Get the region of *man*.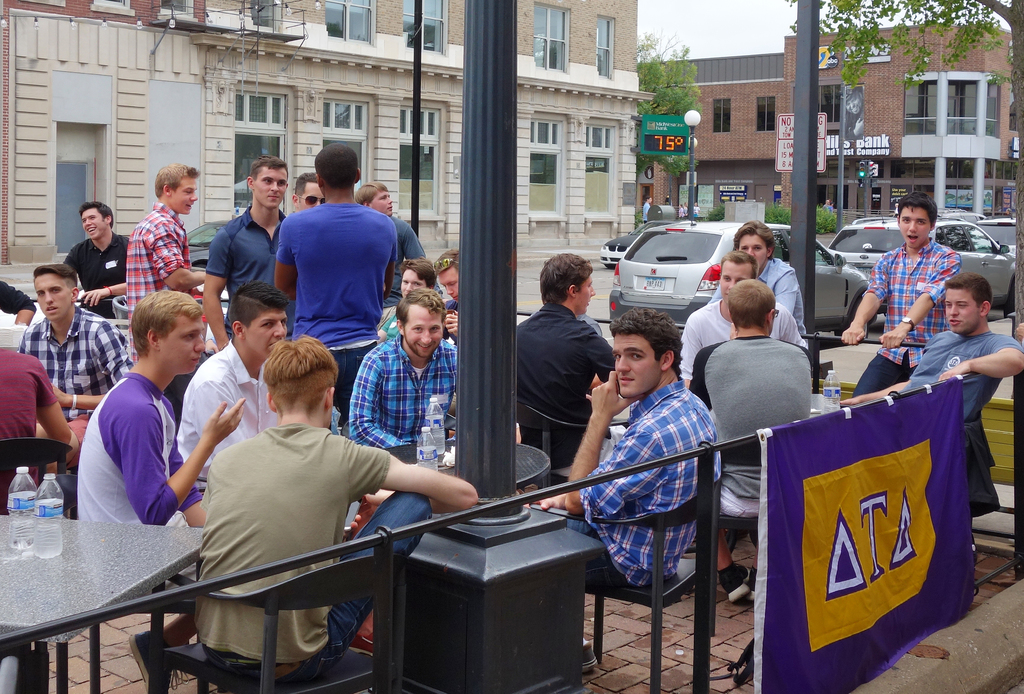
{"x1": 639, "y1": 197, "x2": 655, "y2": 234}.
